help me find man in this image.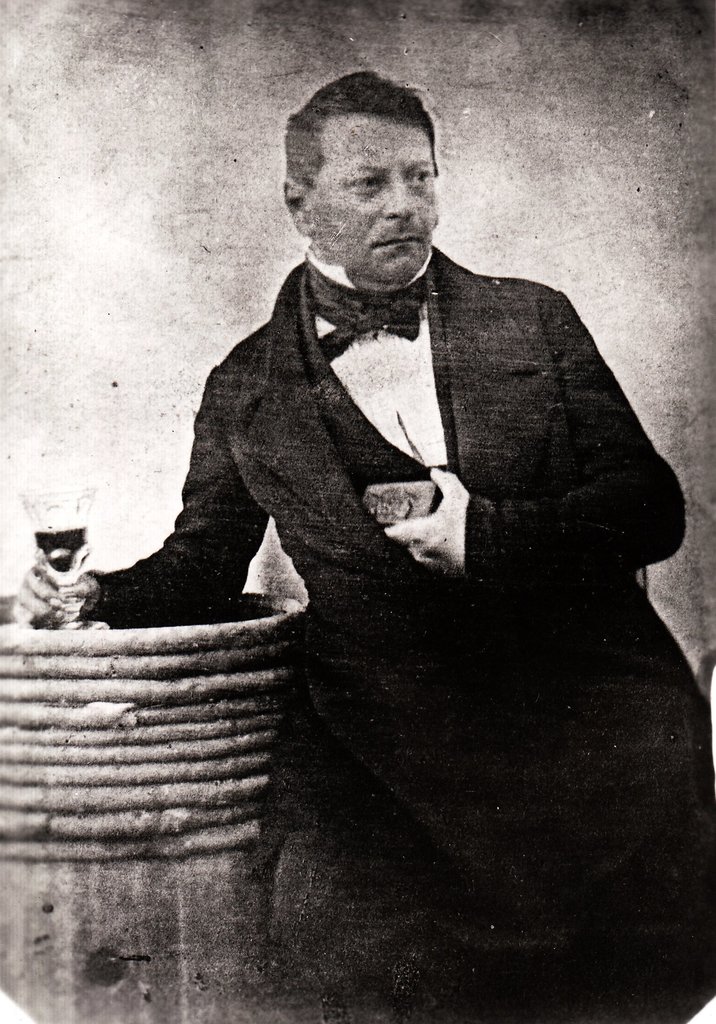
Found it: (10, 67, 715, 1023).
